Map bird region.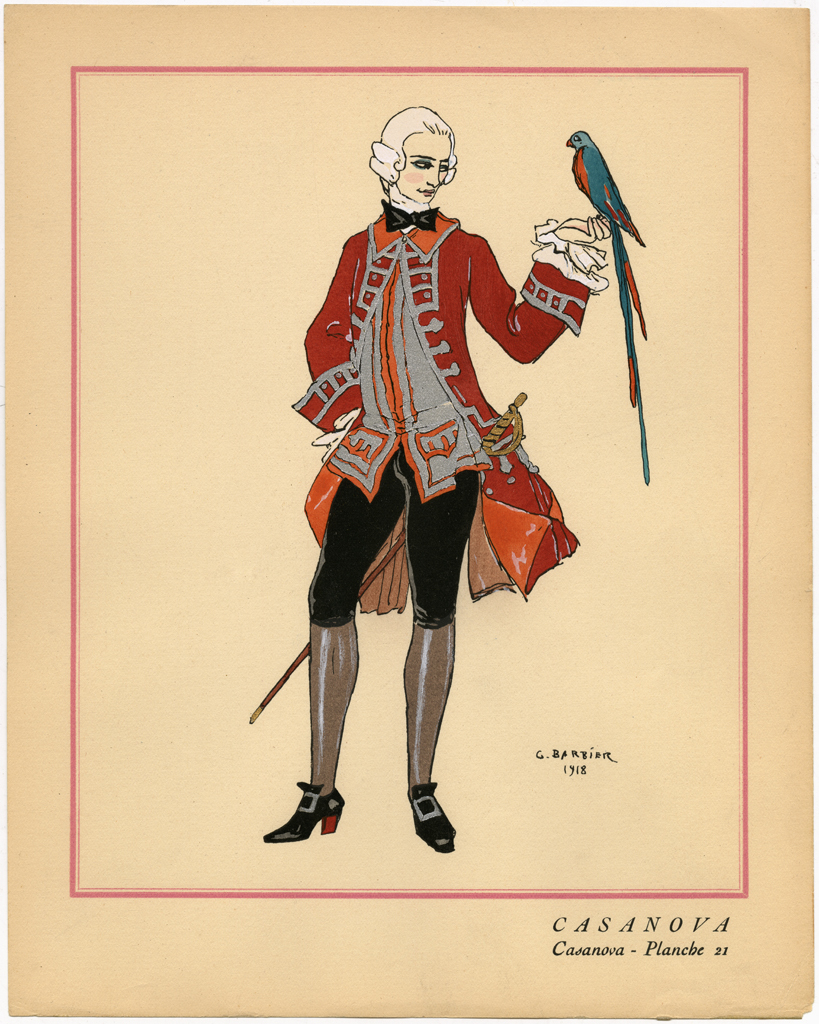
Mapped to [563,122,657,484].
